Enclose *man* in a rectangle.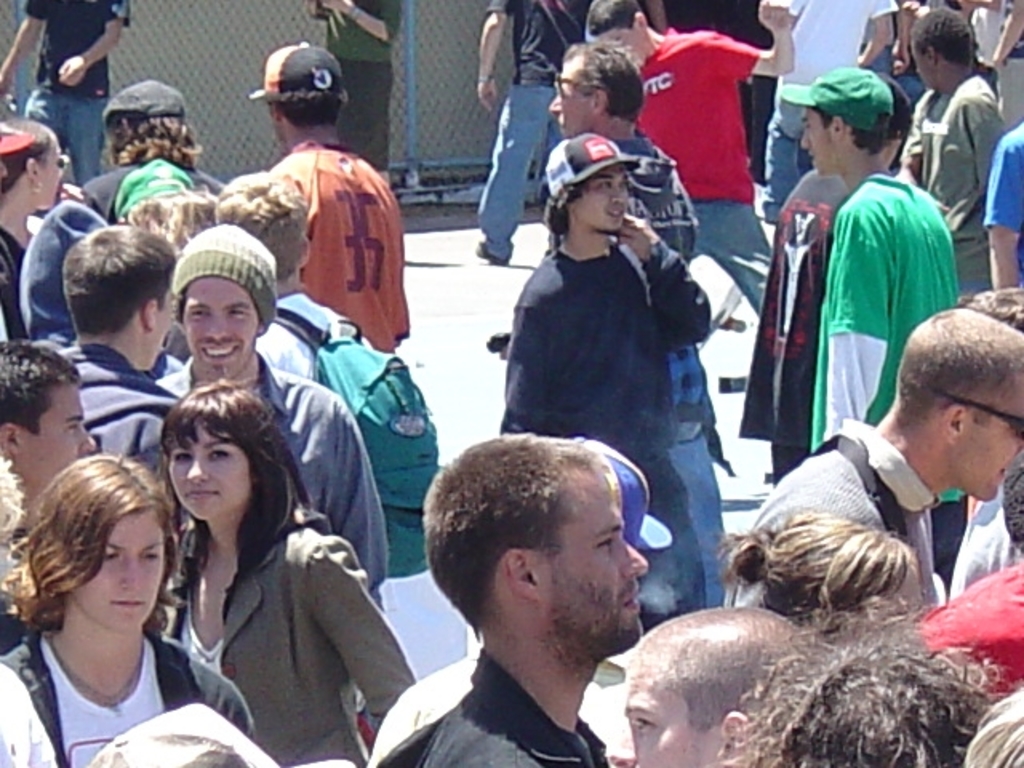
select_region(781, 64, 958, 453).
